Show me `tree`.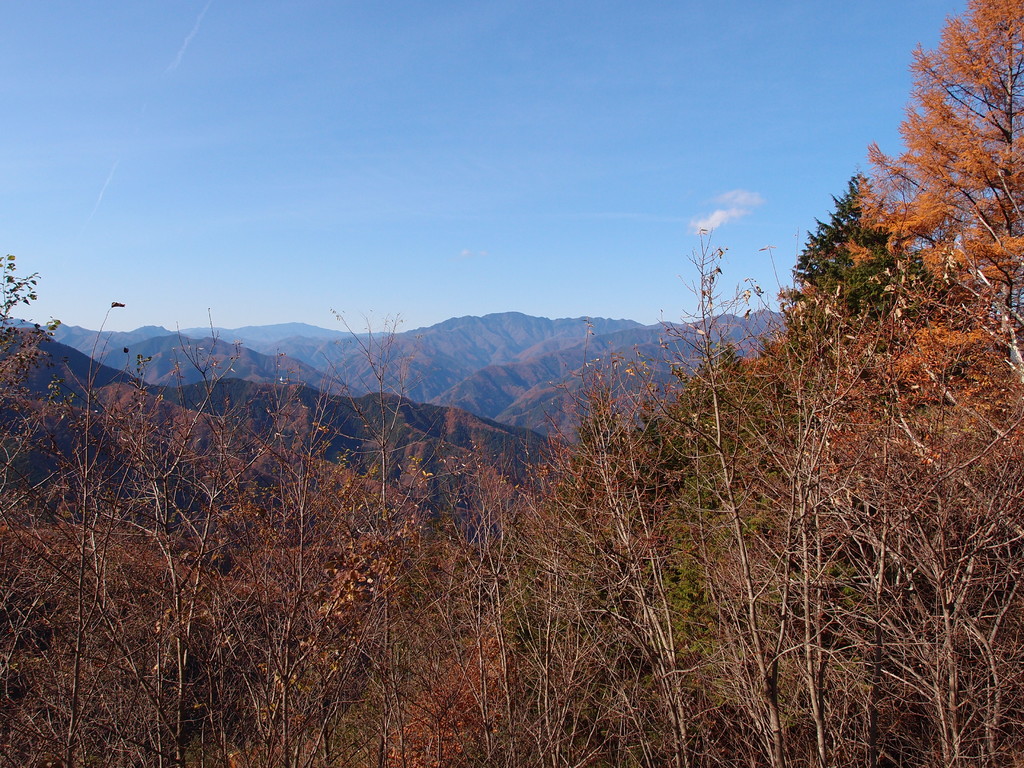
`tree` is here: [left=776, top=170, right=967, bottom=352].
